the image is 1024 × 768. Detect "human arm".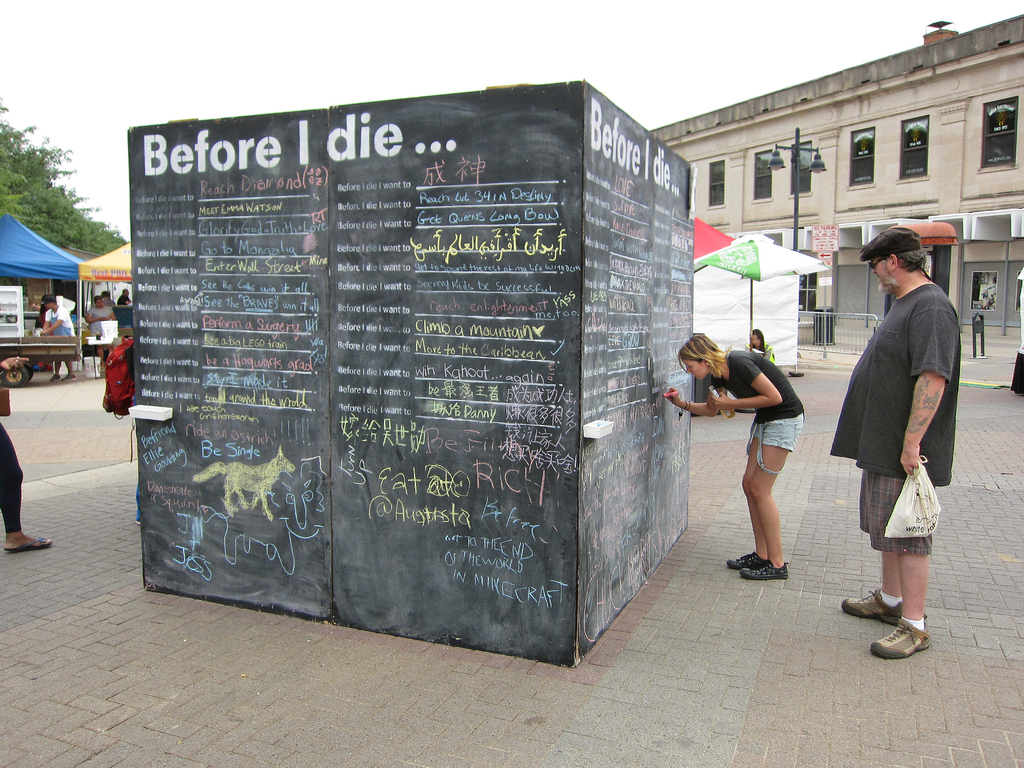
Detection: <bbox>123, 300, 131, 307</bbox>.
